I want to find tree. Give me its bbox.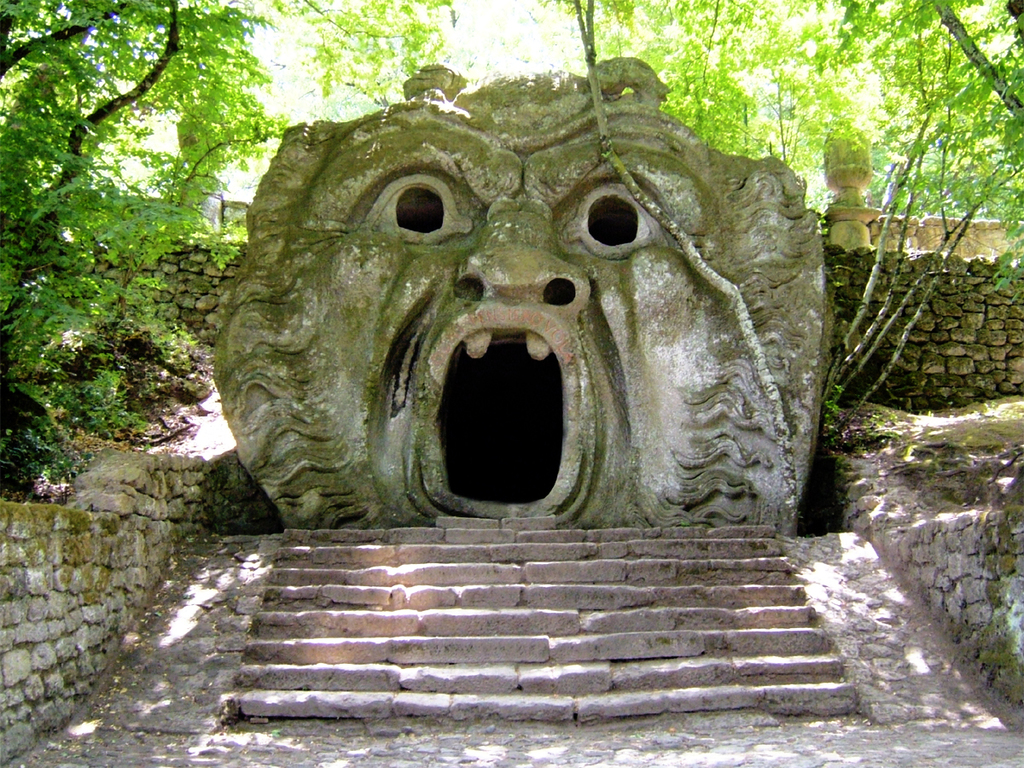
[x1=25, y1=20, x2=271, y2=526].
